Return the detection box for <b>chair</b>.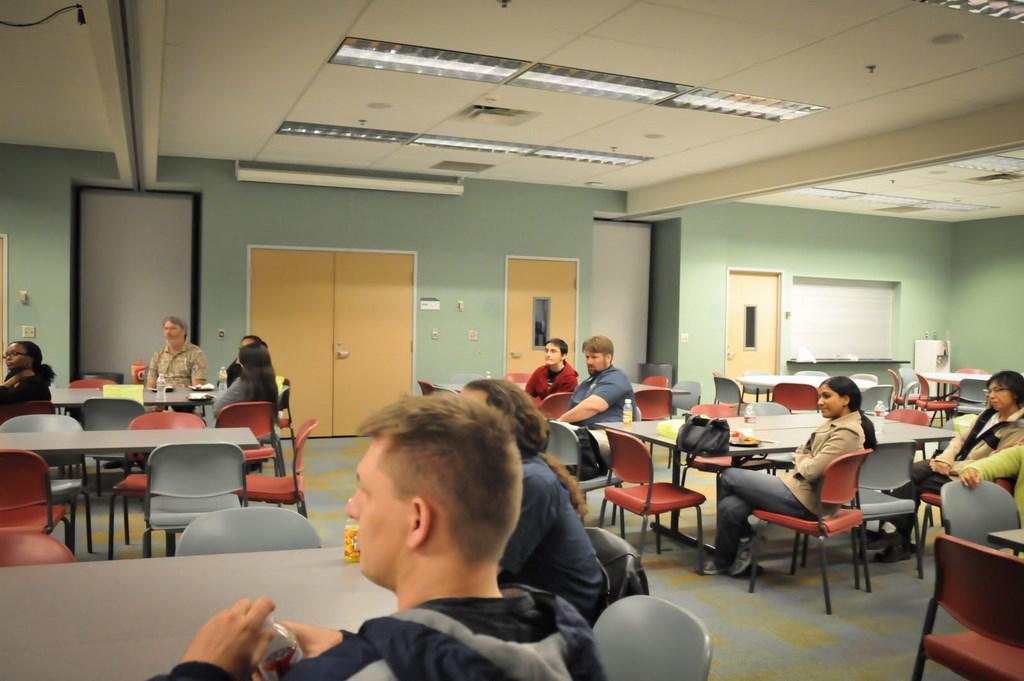
detection(850, 371, 874, 383).
